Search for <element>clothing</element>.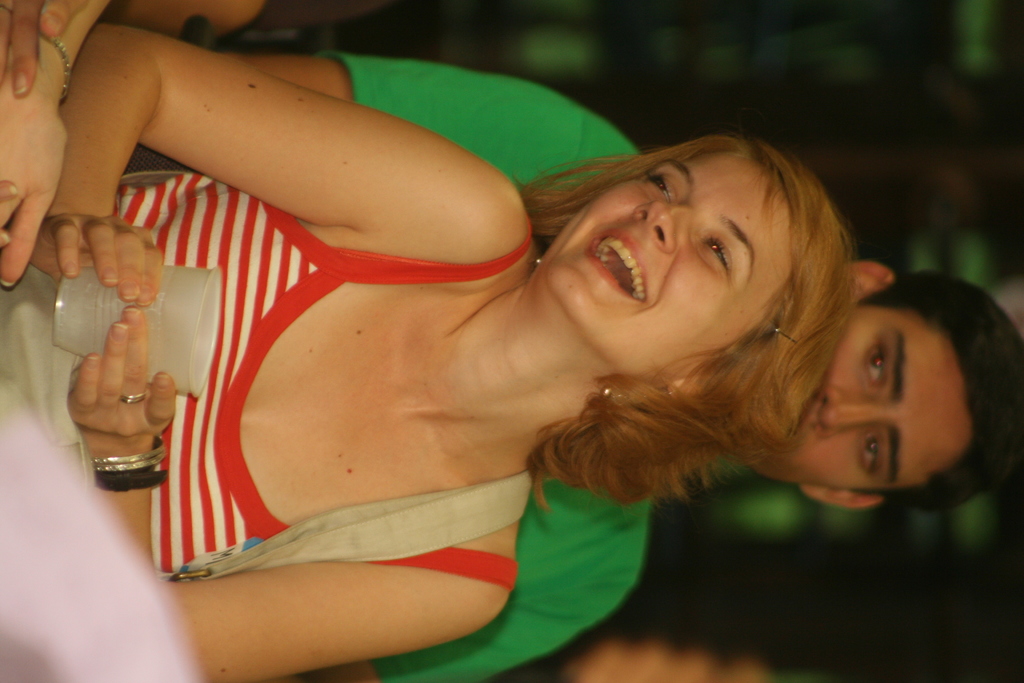
Found at detection(110, 181, 524, 588).
